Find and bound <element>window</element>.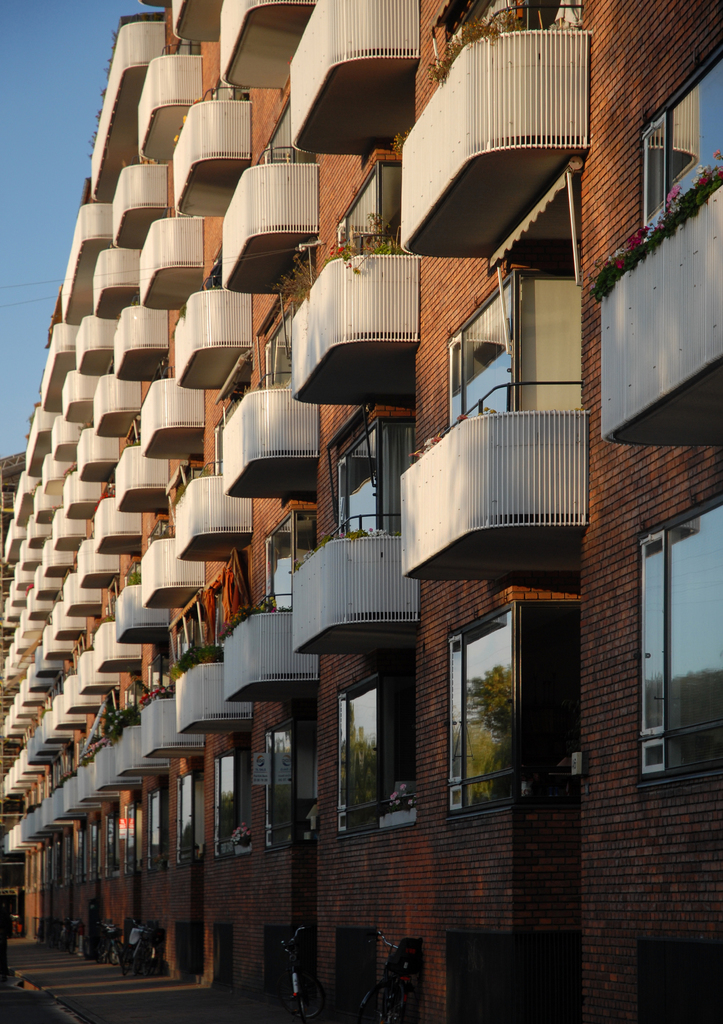
Bound: (631,472,707,809).
